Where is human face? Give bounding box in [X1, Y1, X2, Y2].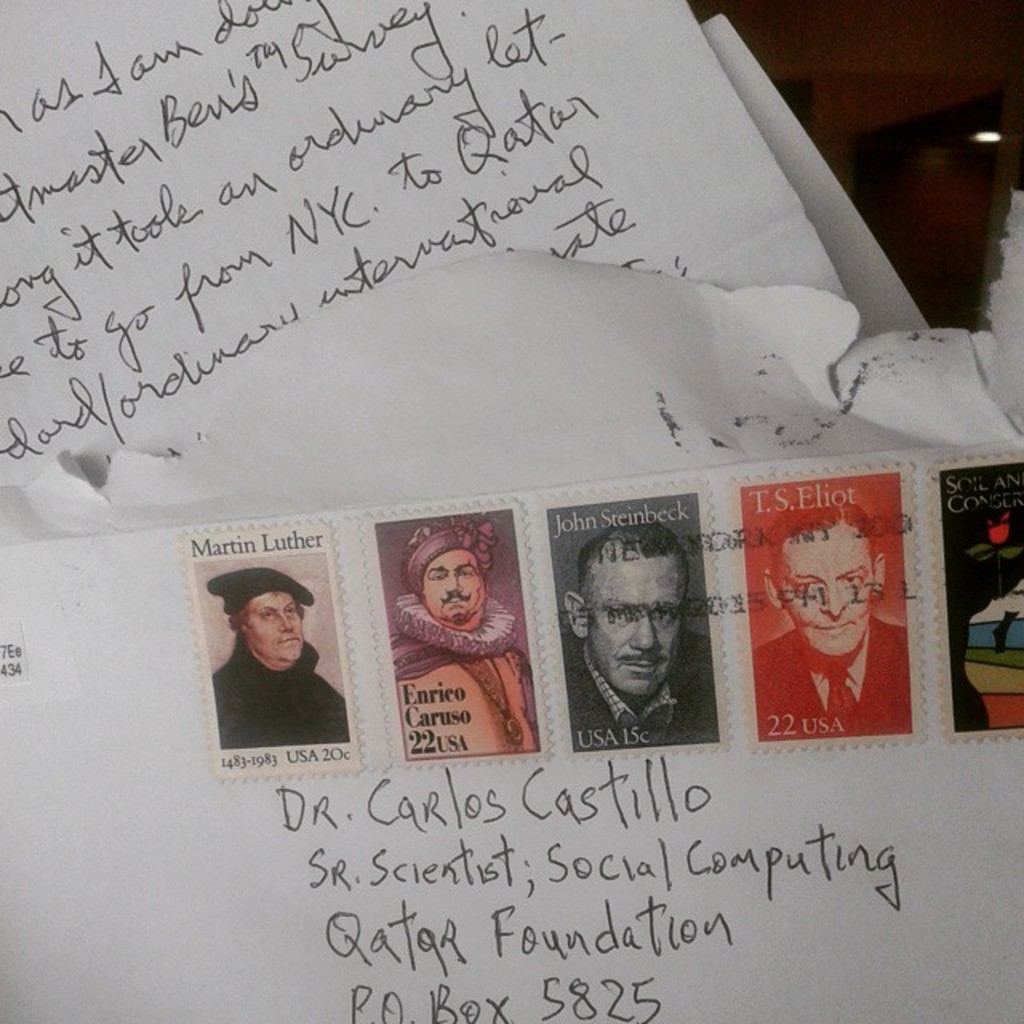
[240, 590, 301, 662].
